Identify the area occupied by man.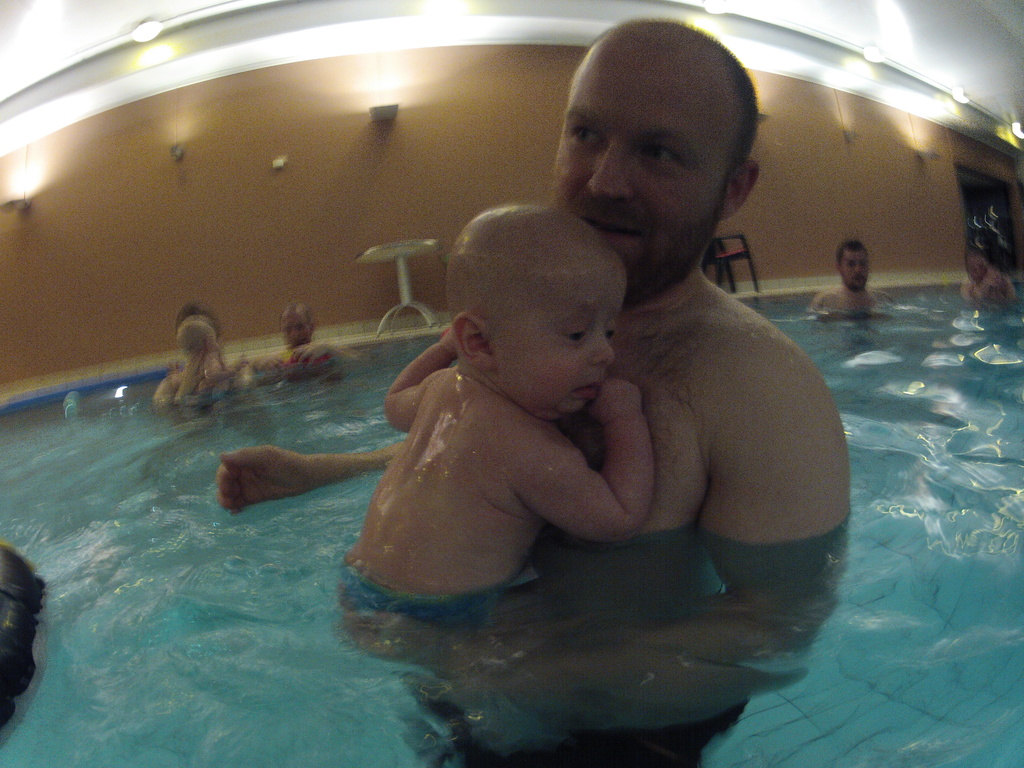
Area: detection(805, 229, 884, 336).
